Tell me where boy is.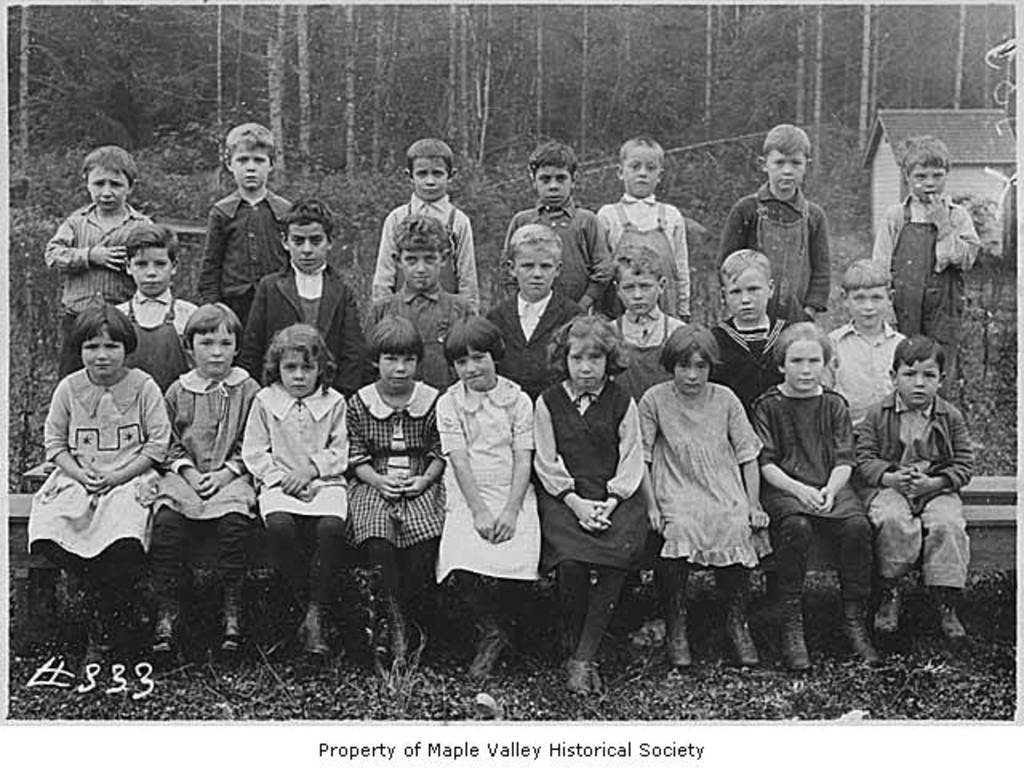
boy is at (371,136,482,312).
